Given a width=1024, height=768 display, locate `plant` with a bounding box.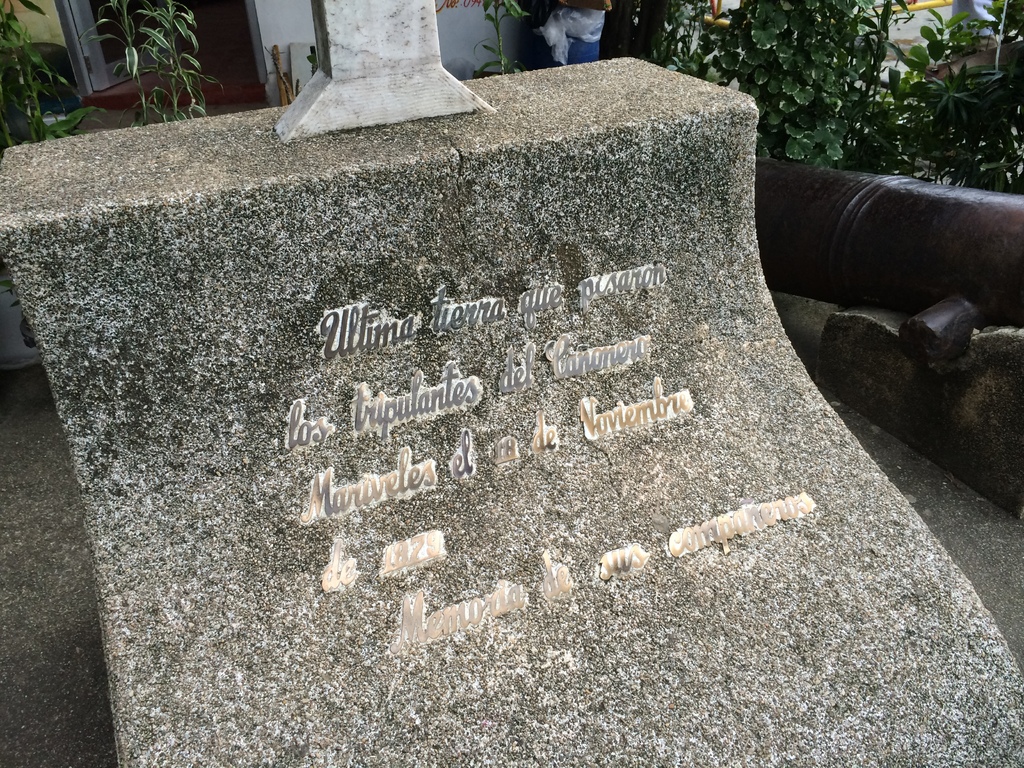
Located: <region>86, 13, 220, 104</region>.
